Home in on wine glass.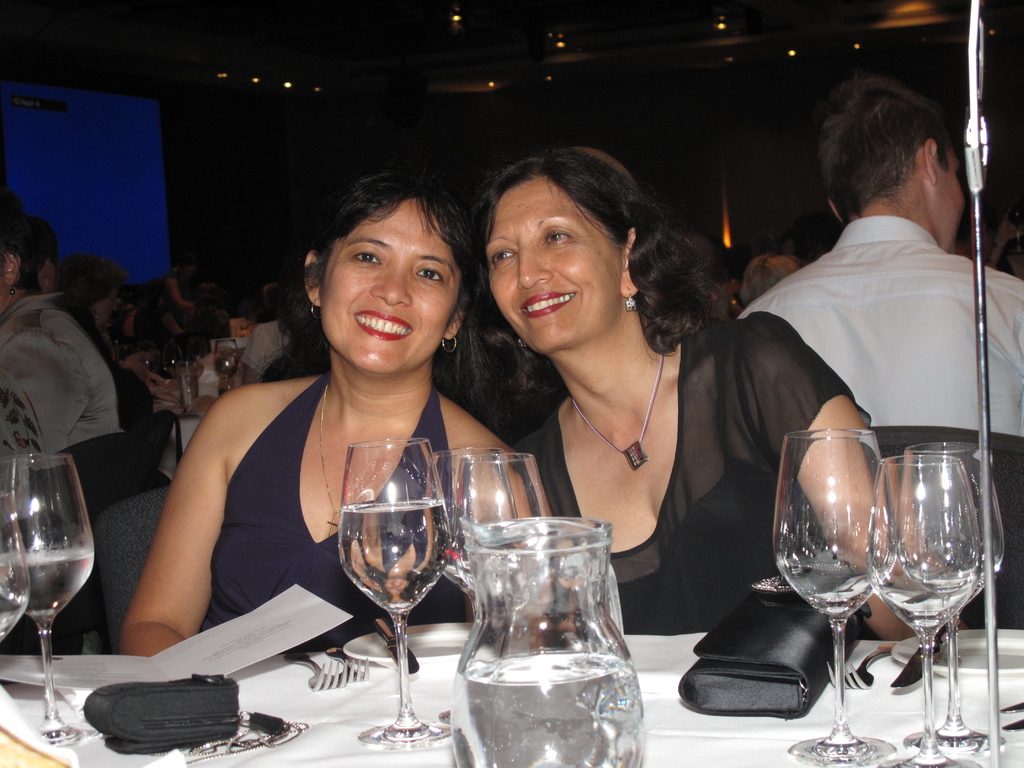
Homed in at bbox=[863, 452, 980, 767].
